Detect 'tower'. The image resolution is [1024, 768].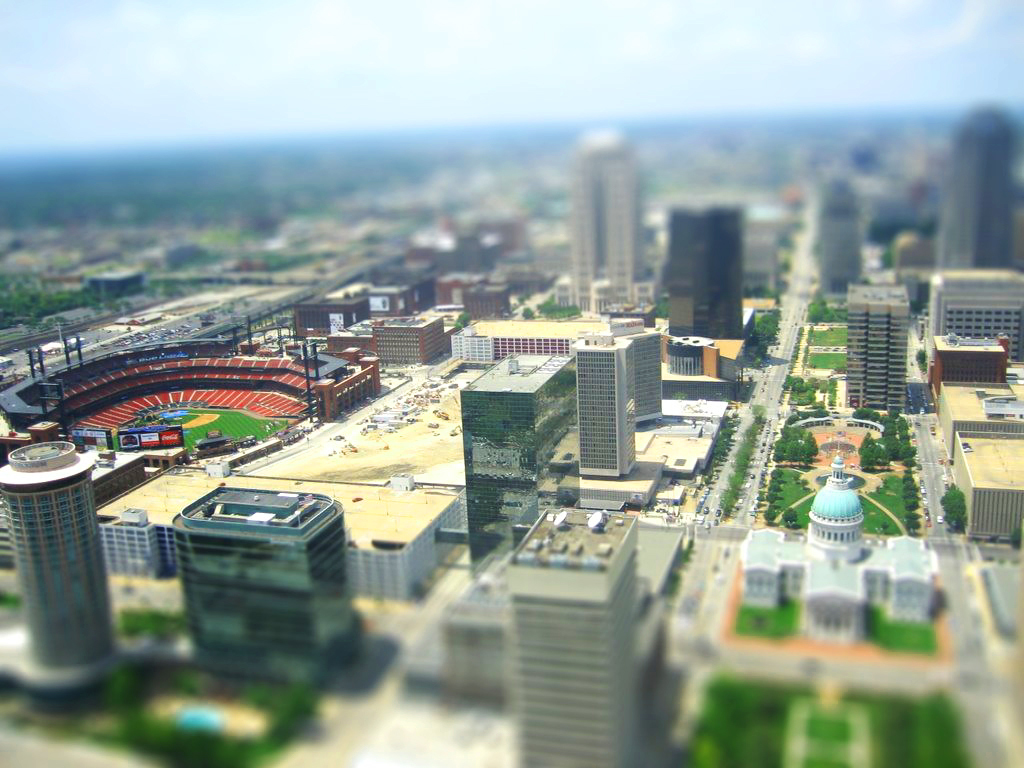
173,484,354,682.
